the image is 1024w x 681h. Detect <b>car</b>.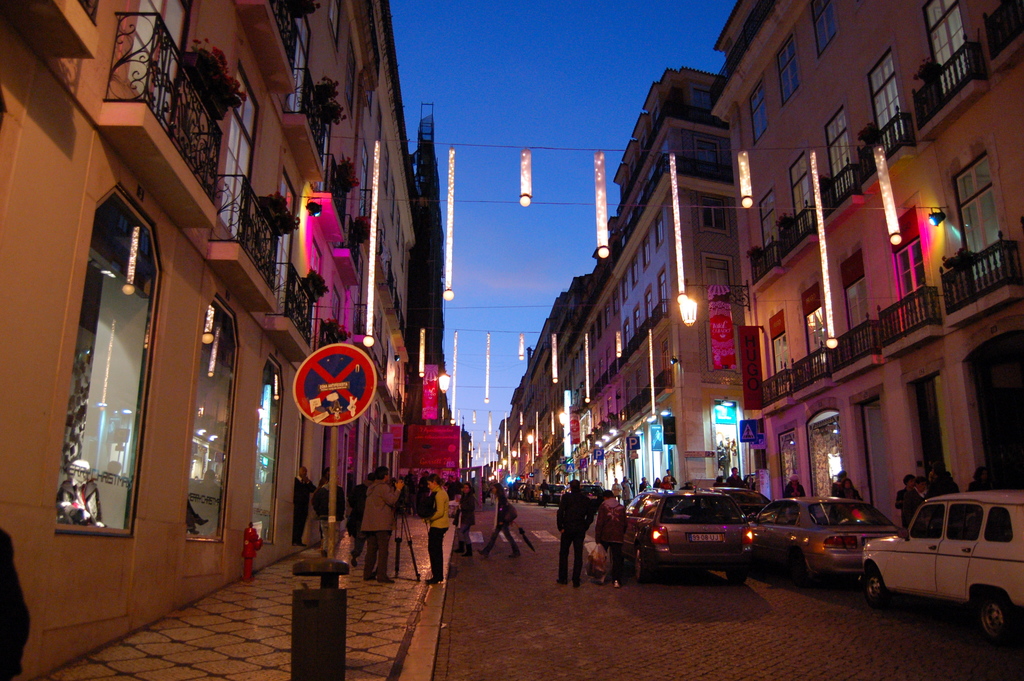
Detection: detection(863, 489, 1023, 637).
